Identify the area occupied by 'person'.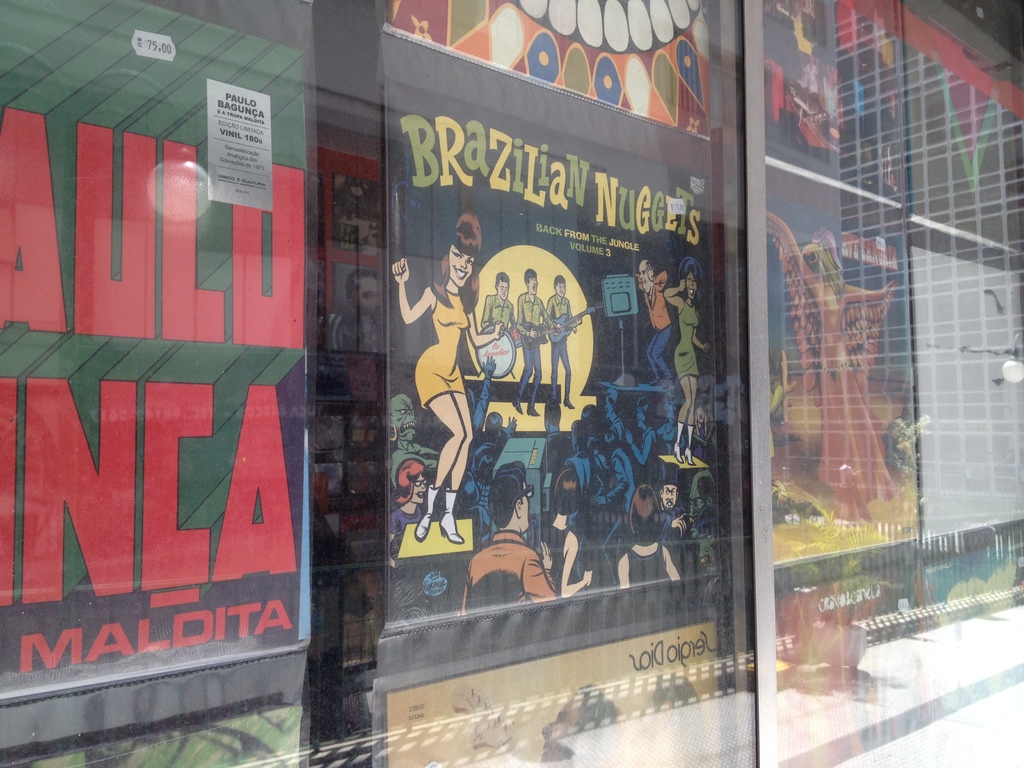
Area: box(392, 208, 505, 536).
